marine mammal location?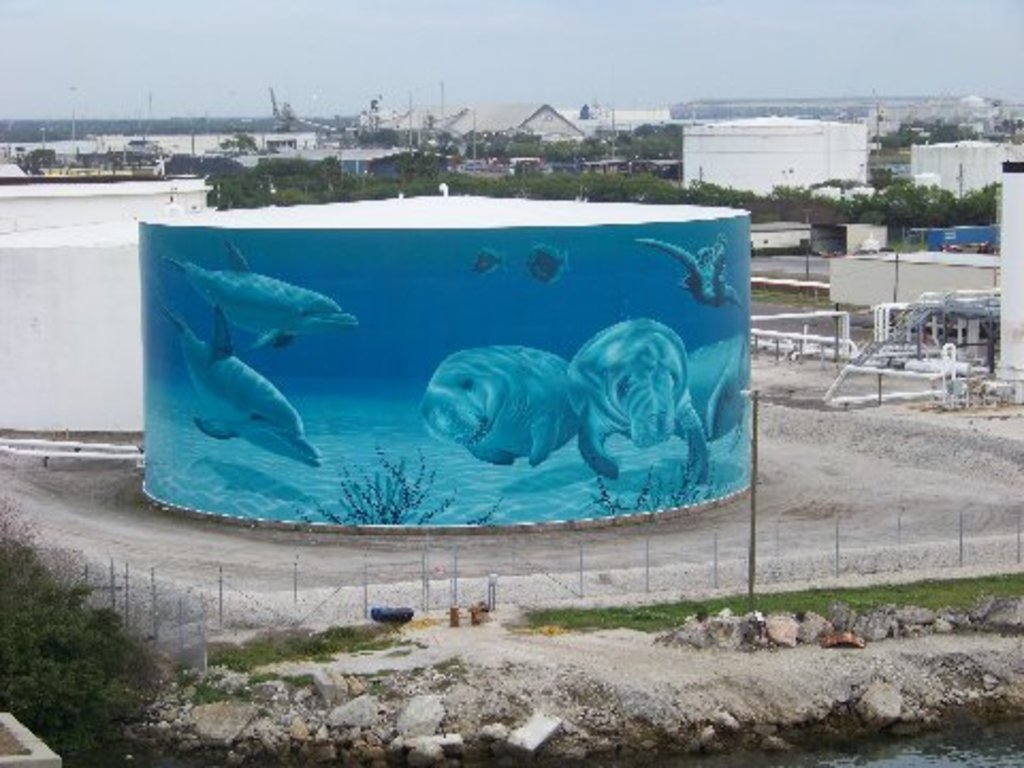
<box>160,235,361,358</box>
